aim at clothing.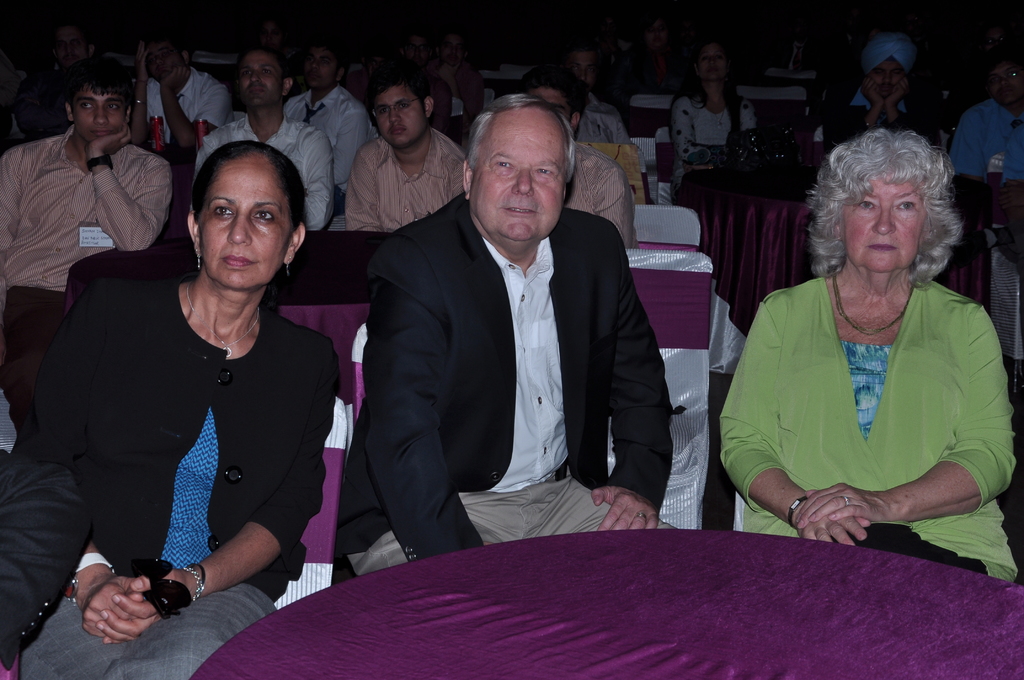
Aimed at [588,95,623,127].
